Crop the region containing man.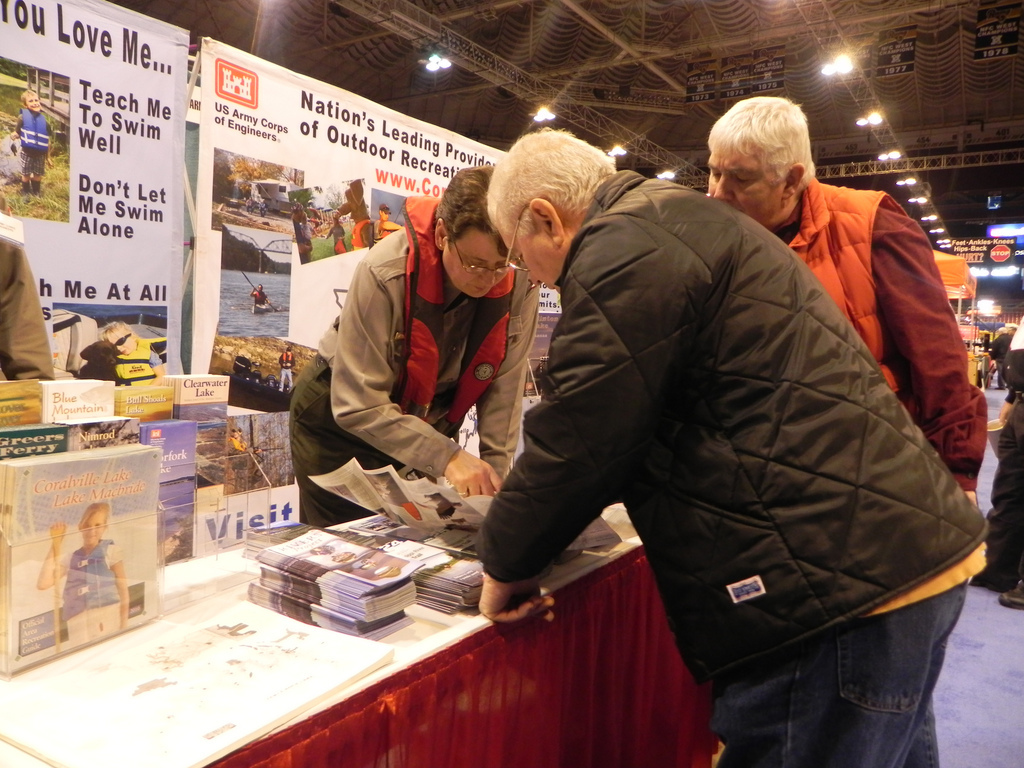
Crop region: box=[702, 93, 991, 523].
